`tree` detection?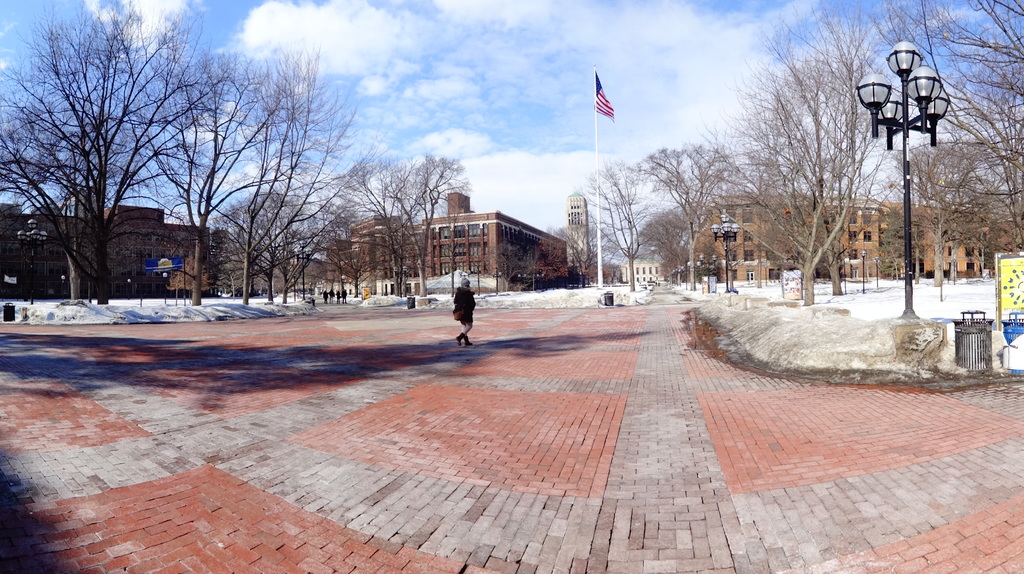
738,24,904,303
